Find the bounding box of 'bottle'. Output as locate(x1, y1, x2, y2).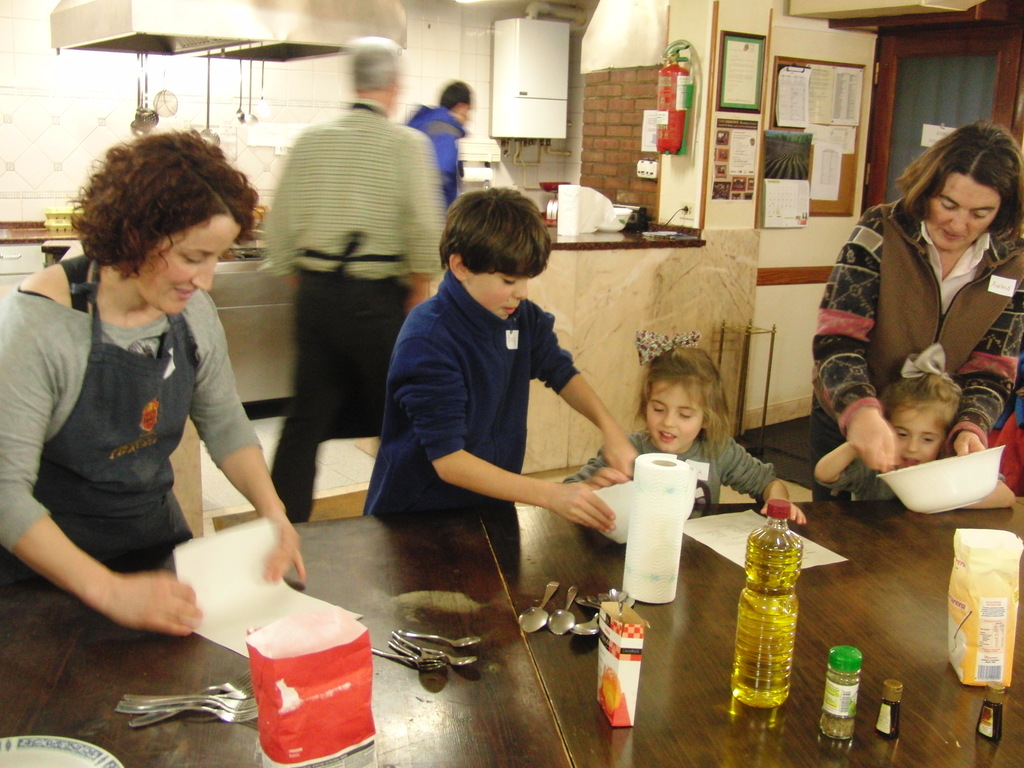
locate(732, 494, 802, 705).
